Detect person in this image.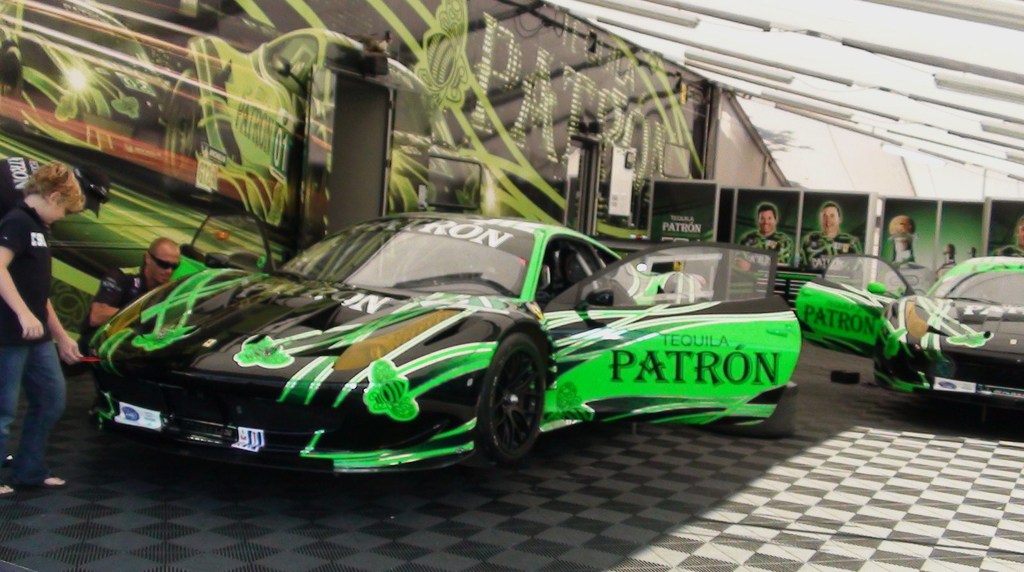
Detection: <box>753,206,794,269</box>.
